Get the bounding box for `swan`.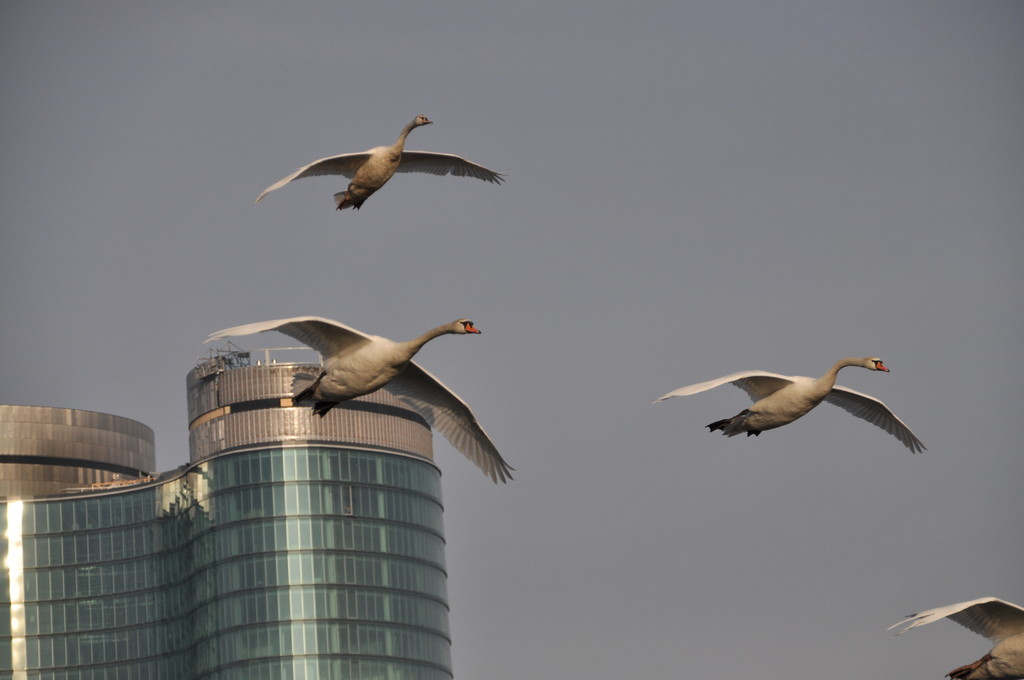
Rect(257, 115, 509, 213).
